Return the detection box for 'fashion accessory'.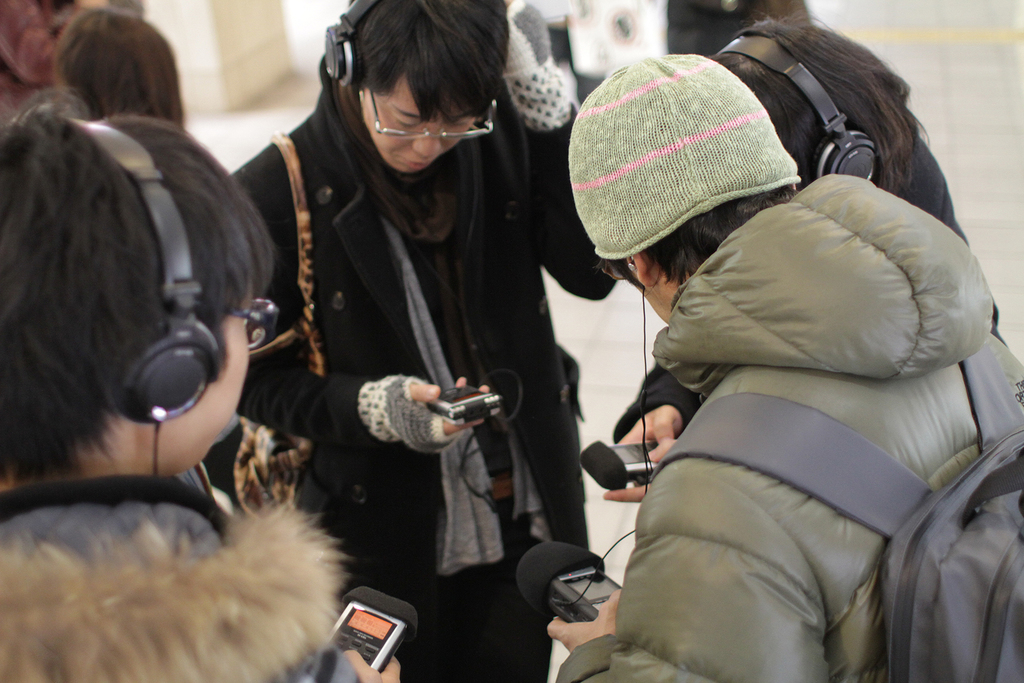
<box>355,372,462,454</box>.
